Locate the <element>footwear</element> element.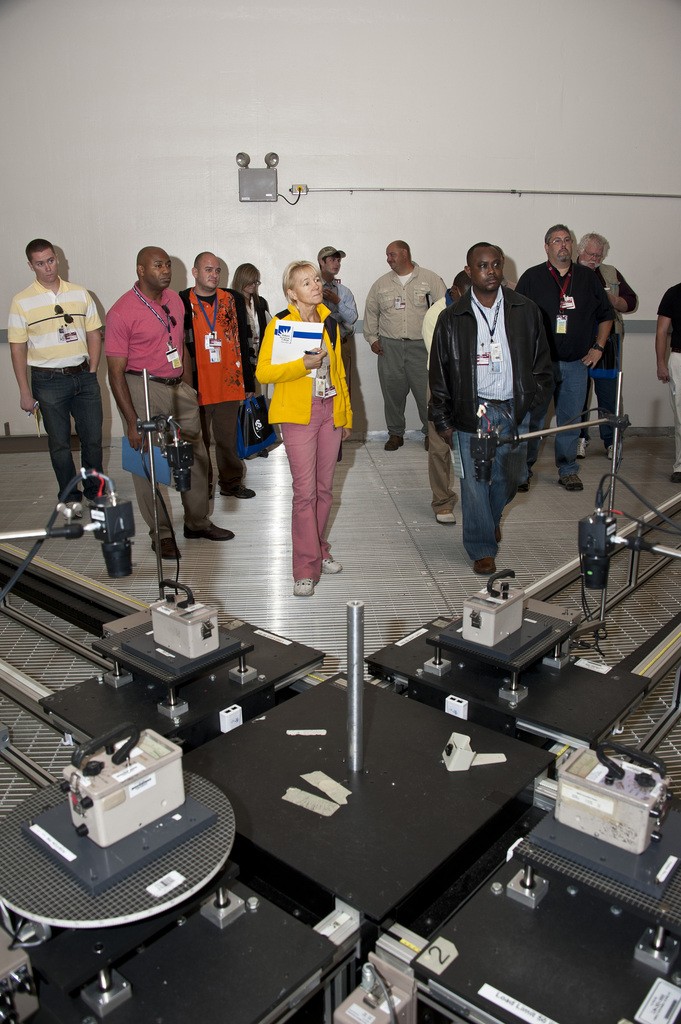
Element bbox: 674, 467, 680, 484.
